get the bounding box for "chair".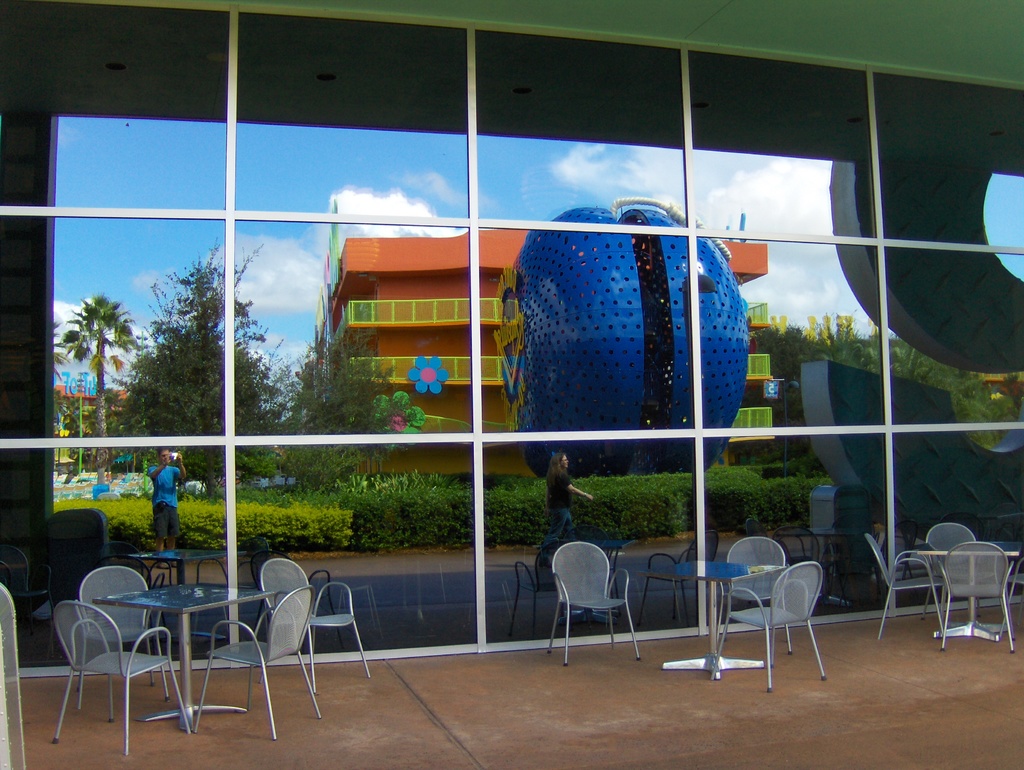
(196, 582, 319, 744).
